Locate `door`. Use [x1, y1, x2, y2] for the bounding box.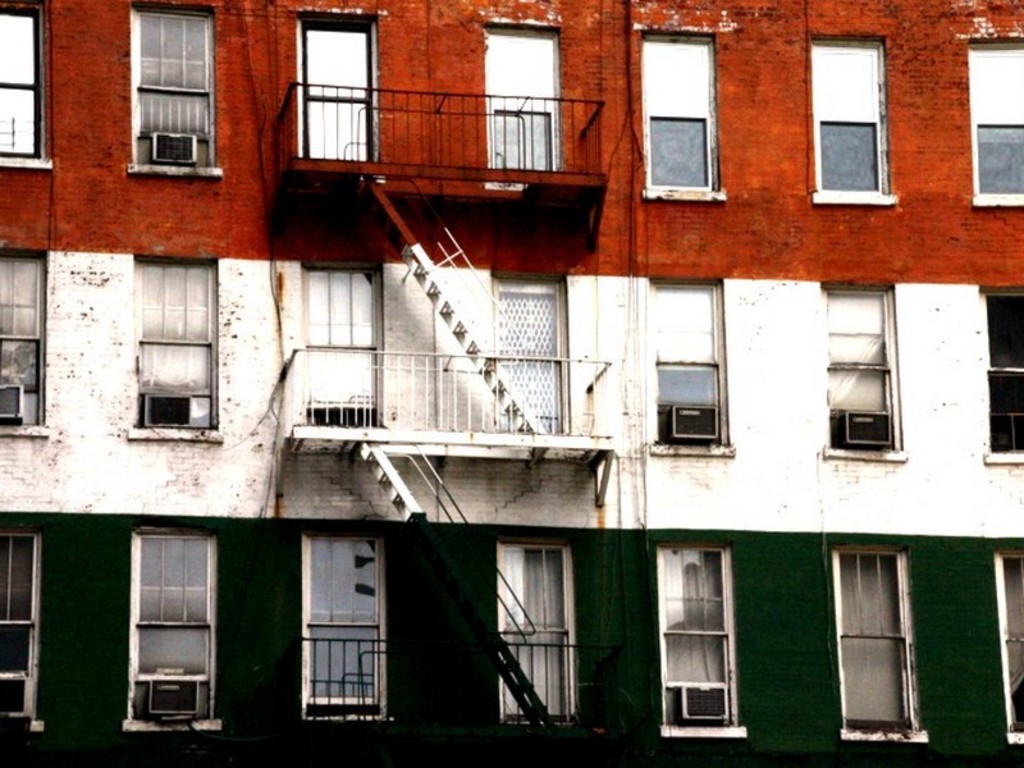
[486, 28, 558, 172].
